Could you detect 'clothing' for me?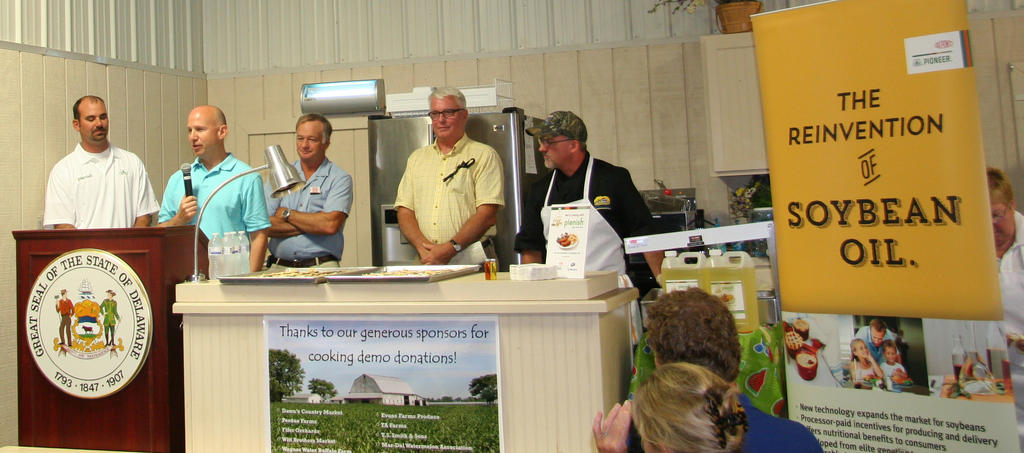
Detection result: bbox=[266, 156, 353, 269].
